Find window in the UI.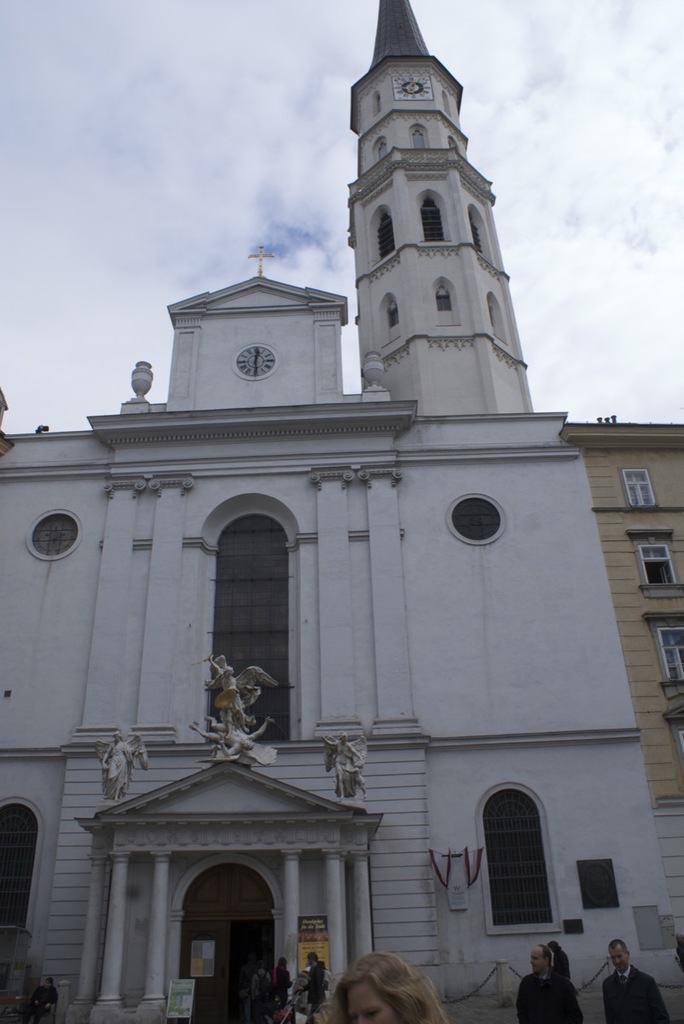
UI element at 479/780/570/951.
